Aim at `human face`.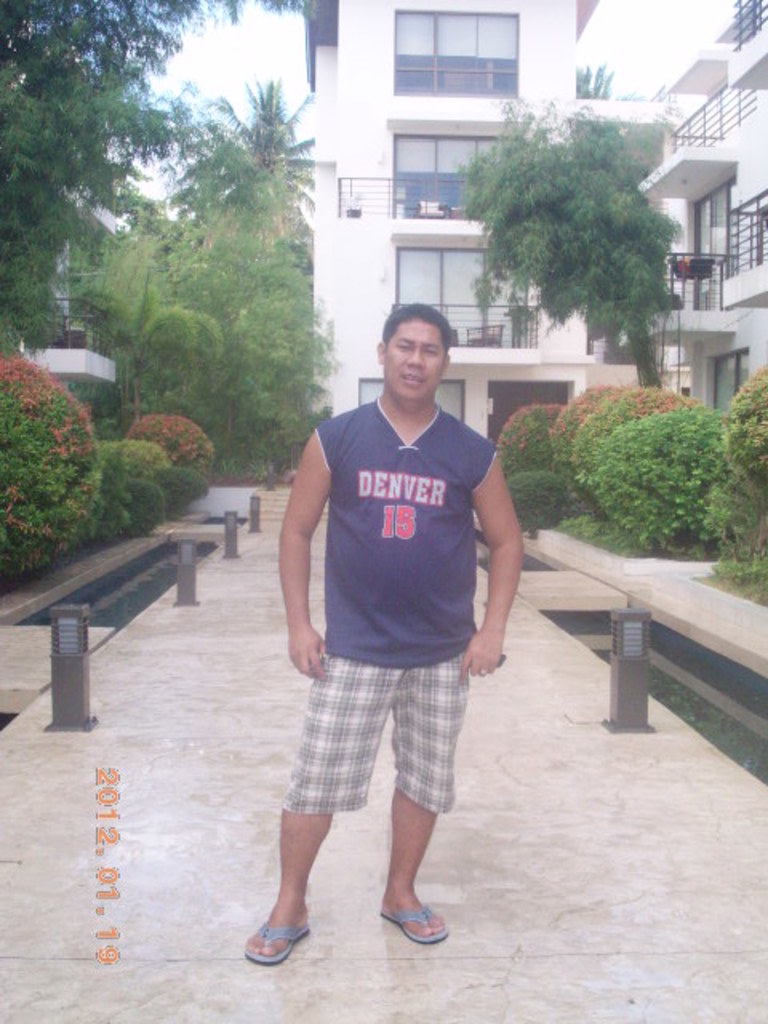
Aimed at bbox(379, 314, 438, 405).
